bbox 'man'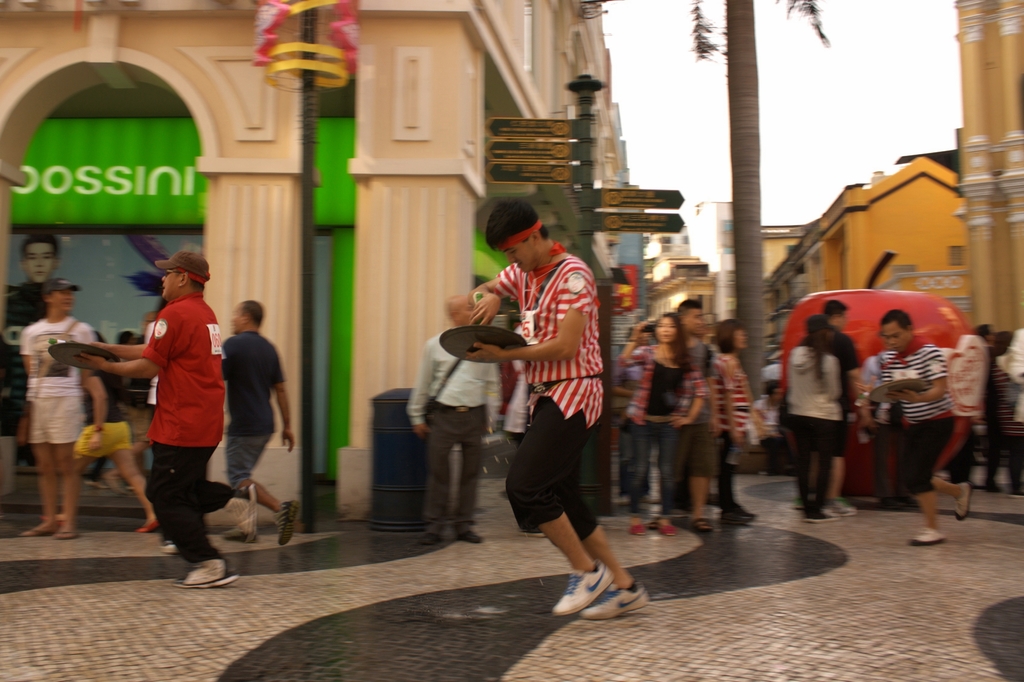
[x1=858, y1=302, x2=975, y2=549]
